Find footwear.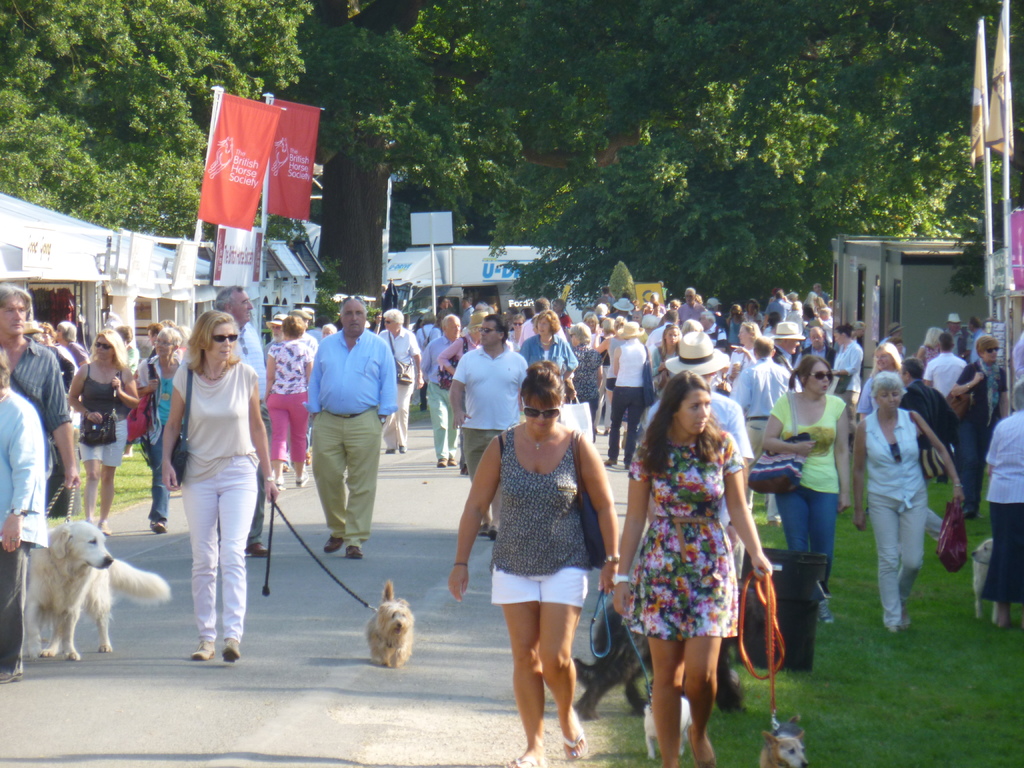
BBox(816, 597, 832, 627).
